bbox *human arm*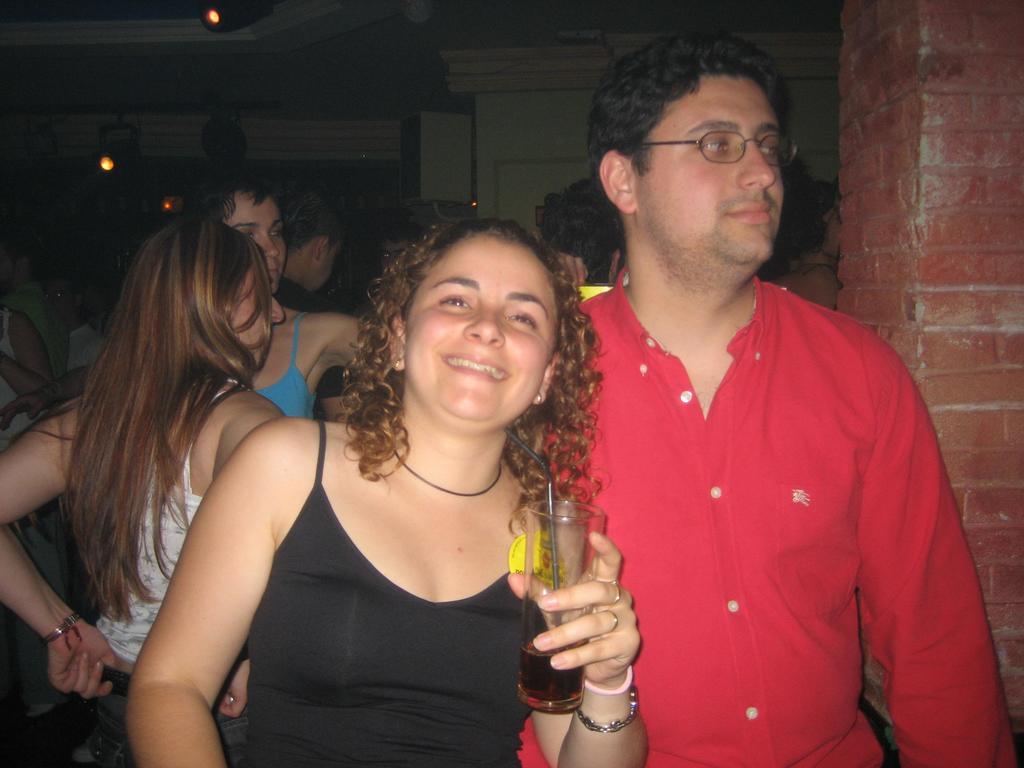
[left=850, top=341, right=1023, bottom=767]
